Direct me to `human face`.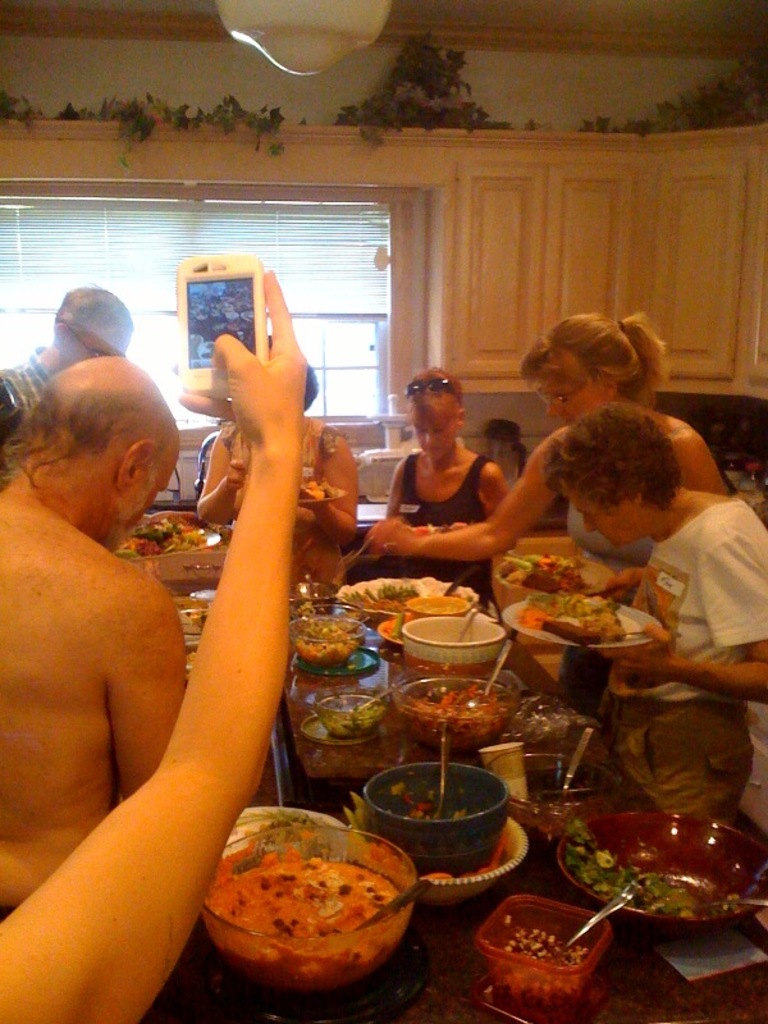
Direction: (left=88, top=462, right=170, bottom=553).
